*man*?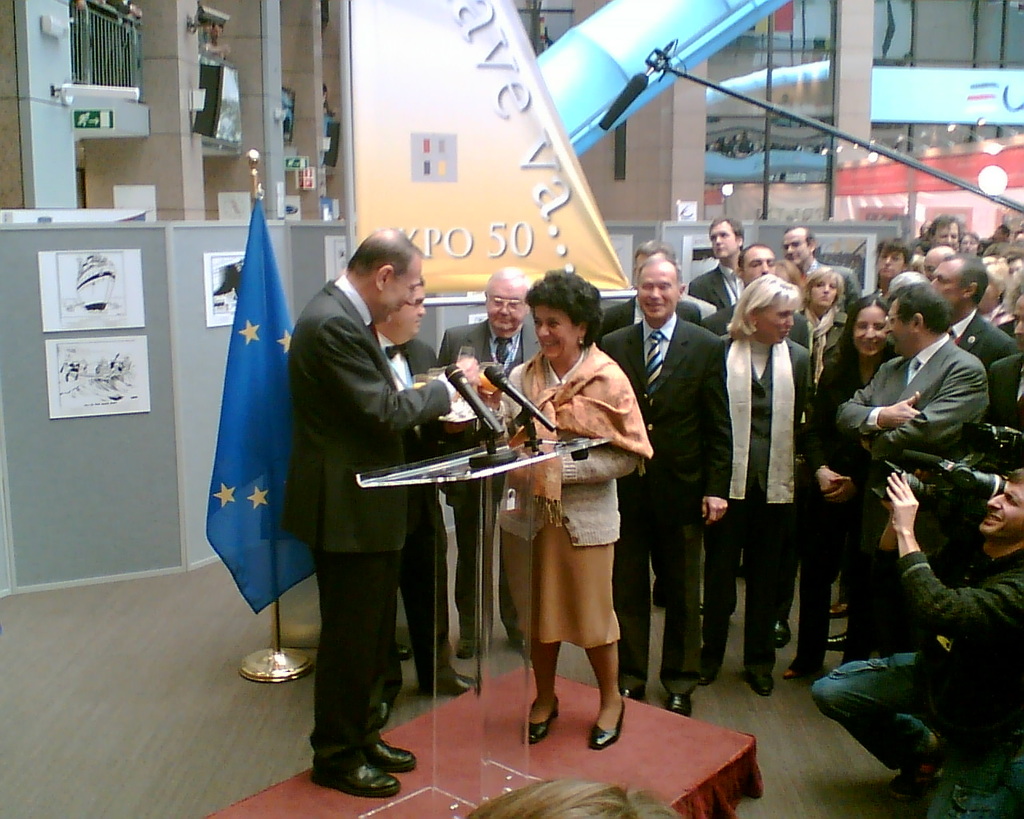
bbox=(690, 216, 751, 311)
